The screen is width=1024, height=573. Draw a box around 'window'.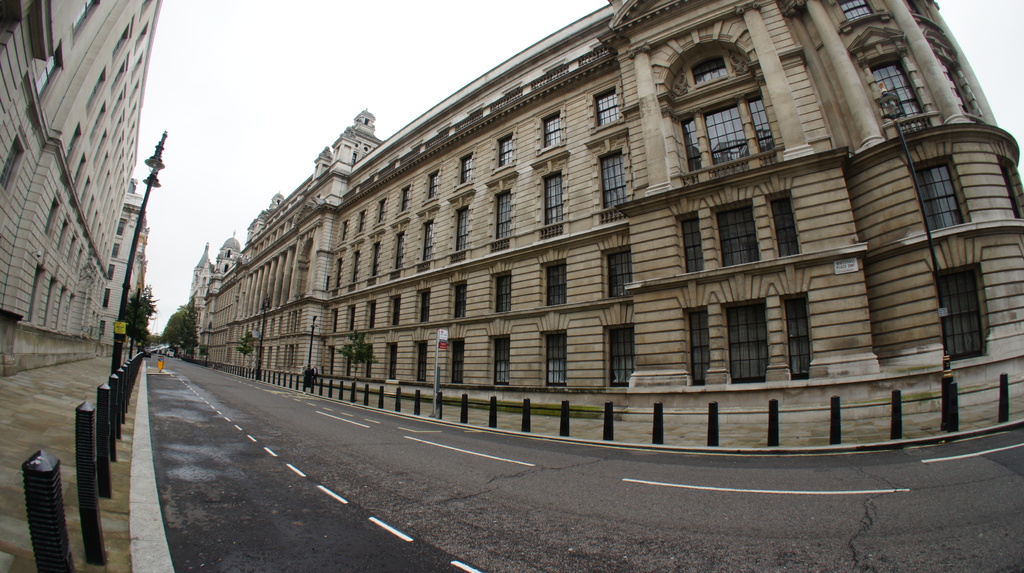
detection(86, 73, 102, 110).
